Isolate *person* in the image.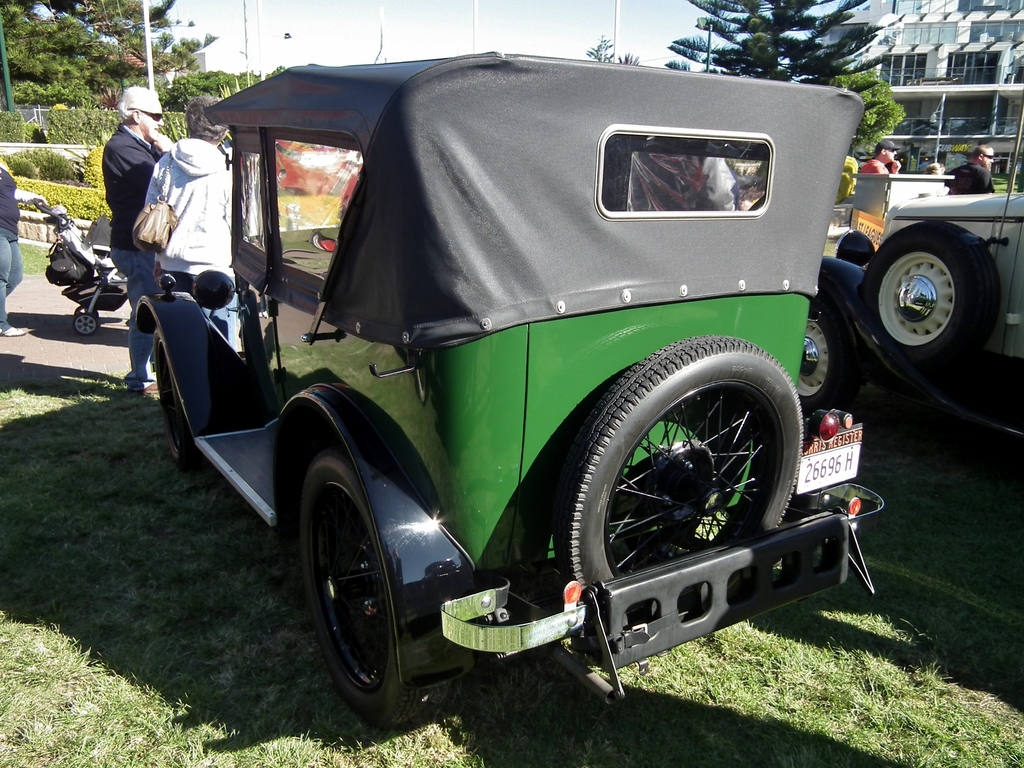
Isolated region: detection(860, 140, 903, 175).
